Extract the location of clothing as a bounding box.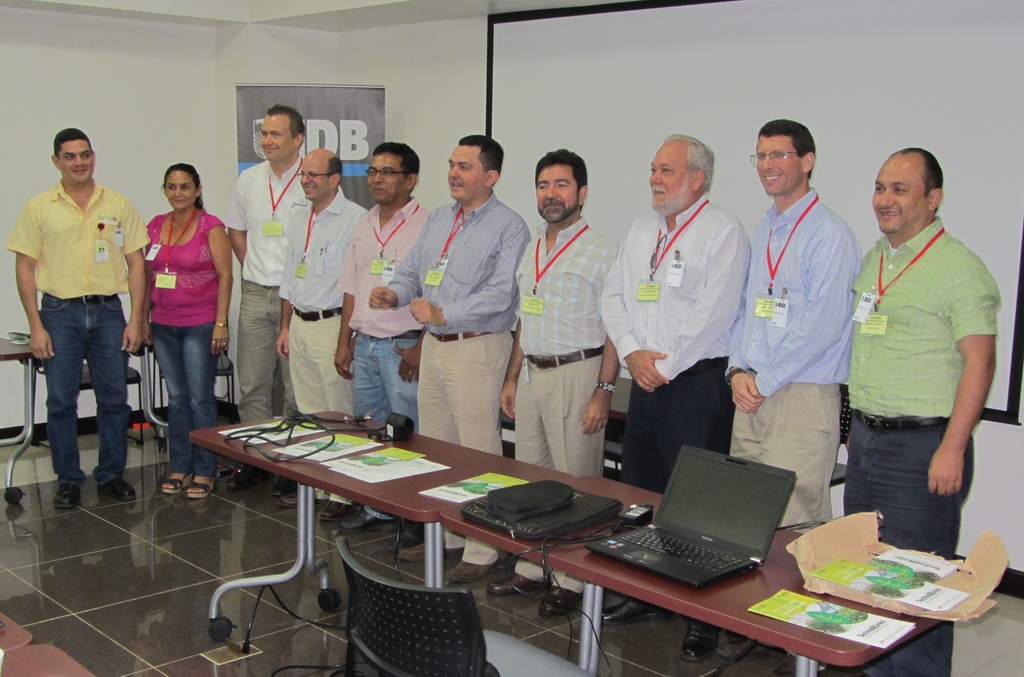
pyautogui.locateOnScreen(732, 174, 843, 525).
